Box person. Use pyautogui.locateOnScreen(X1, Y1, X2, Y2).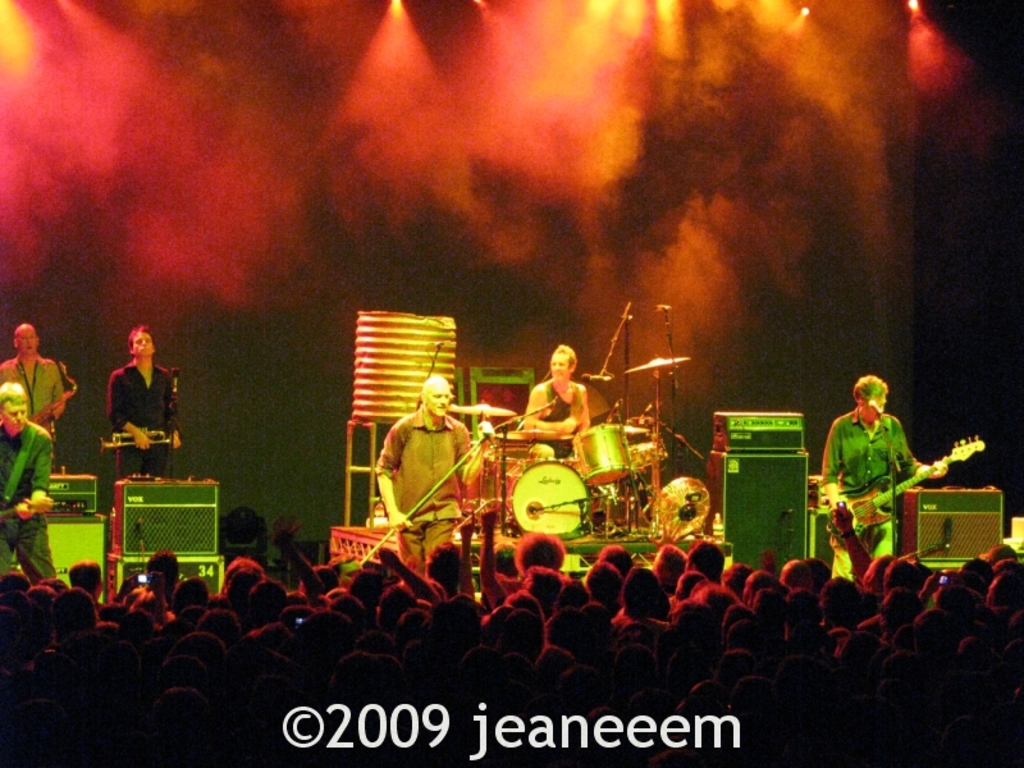
pyautogui.locateOnScreen(102, 323, 182, 483).
